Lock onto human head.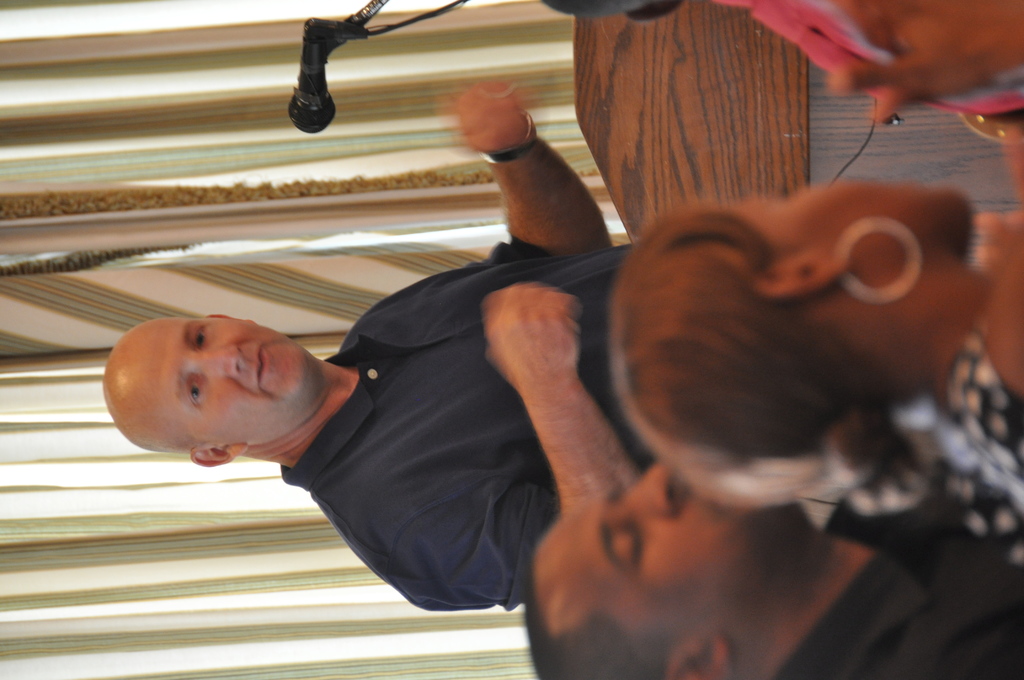
Locked: {"x1": 621, "y1": 172, "x2": 1008, "y2": 549}.
